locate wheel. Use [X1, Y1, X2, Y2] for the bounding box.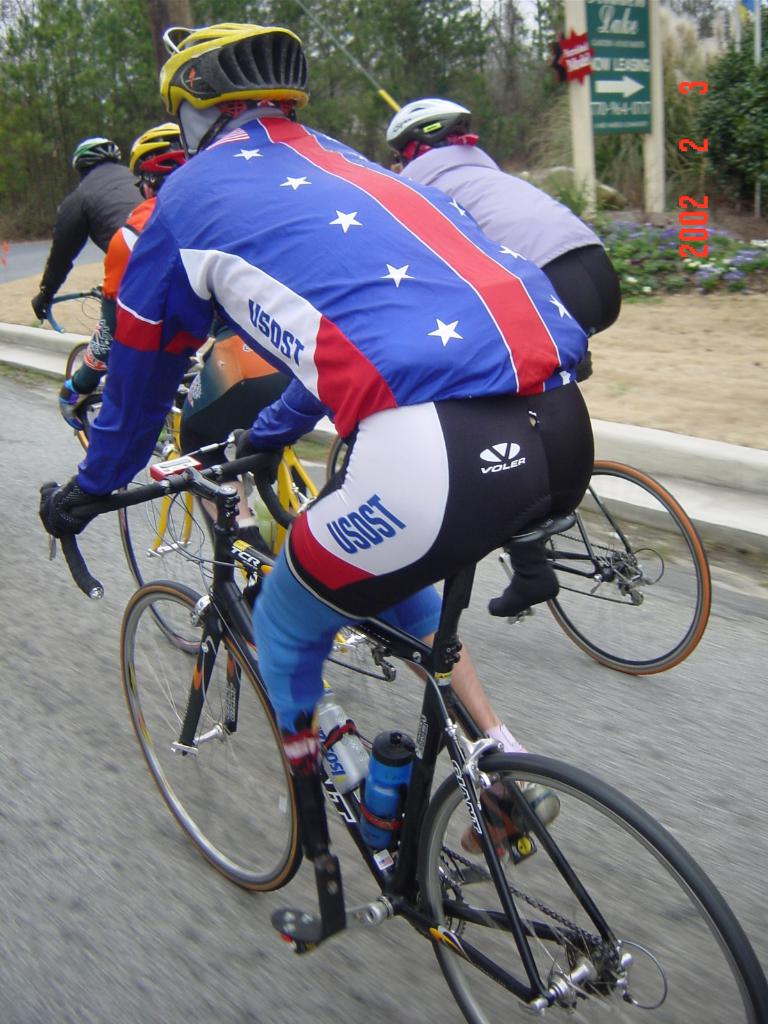
[427, 749, 767, 1023].
